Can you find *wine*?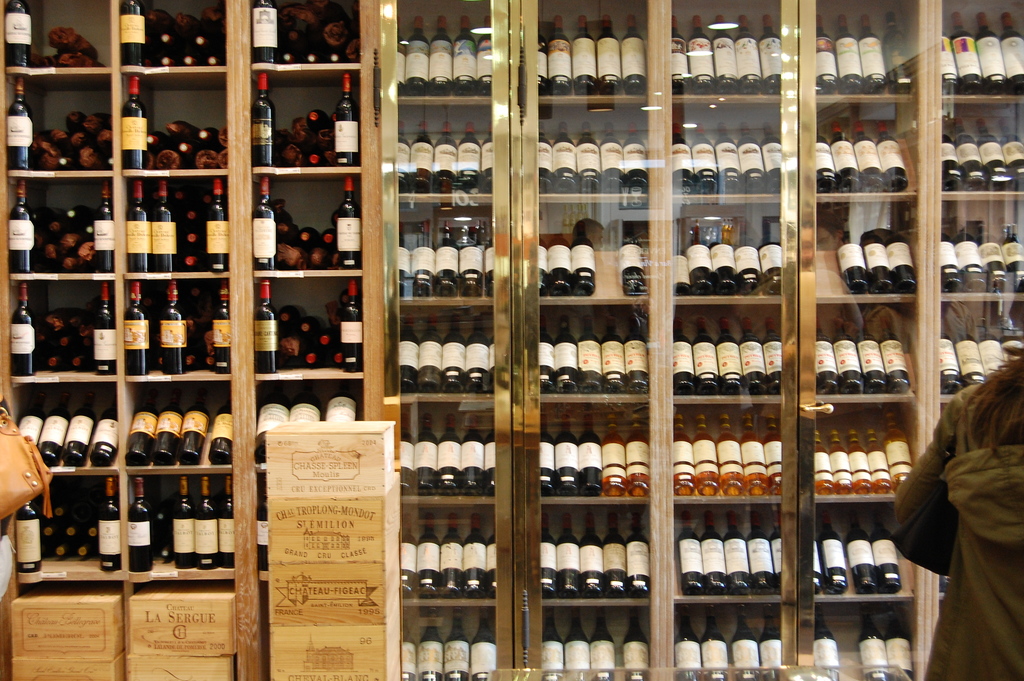
Yes, bounding box: x1=577, y1=120, x2=598, y2=192.
